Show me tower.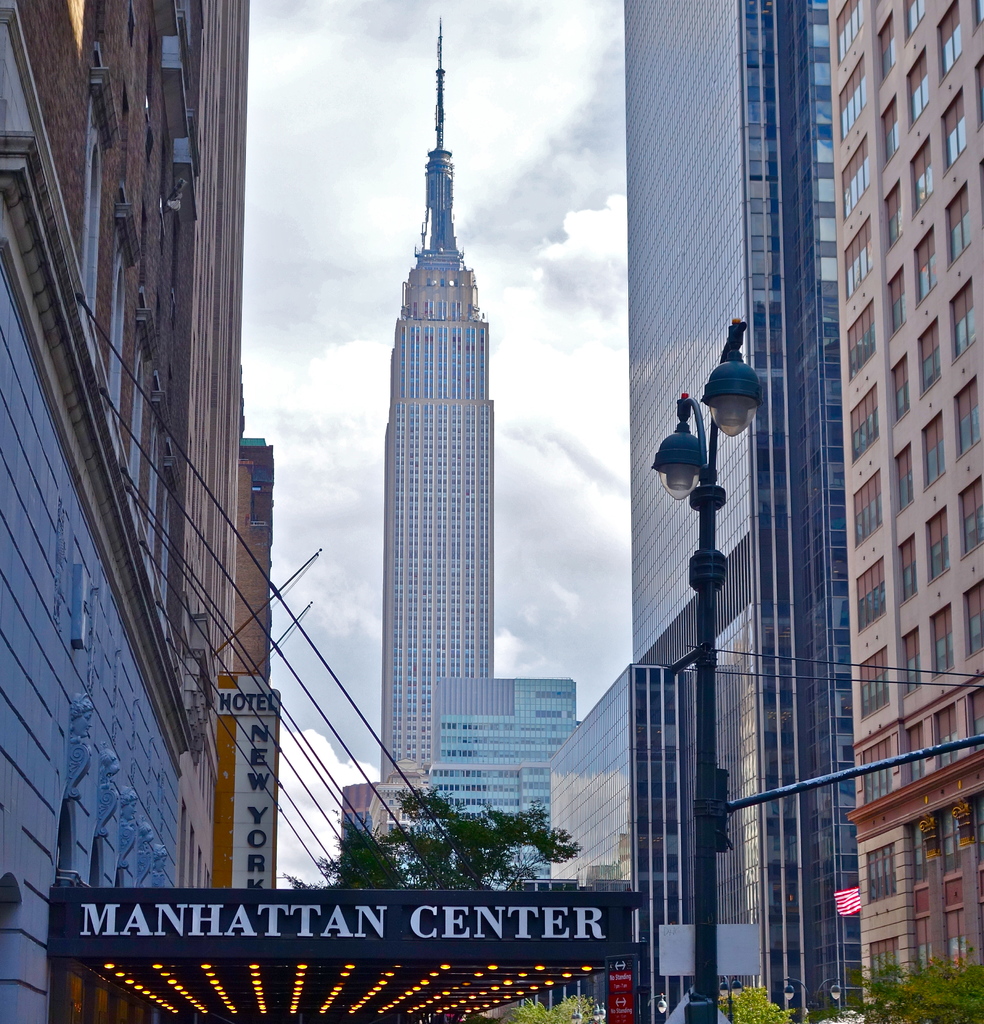
tower is here: rect(547, 669, 696, 1023).
